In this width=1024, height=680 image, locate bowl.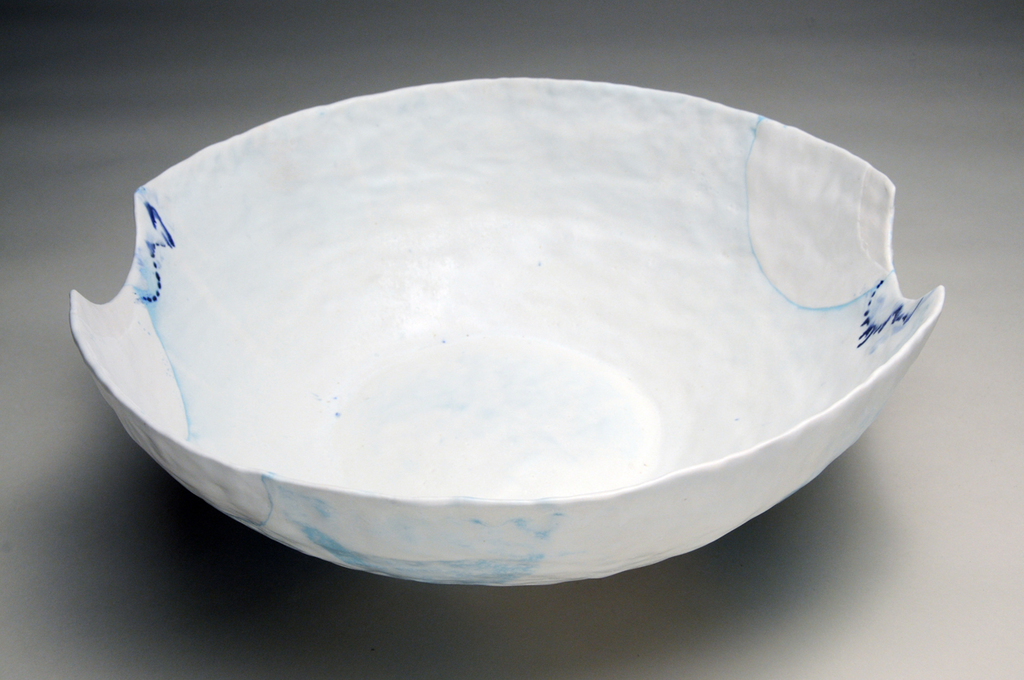
Bounding box: bbox=(31, 86, 909, 609).
